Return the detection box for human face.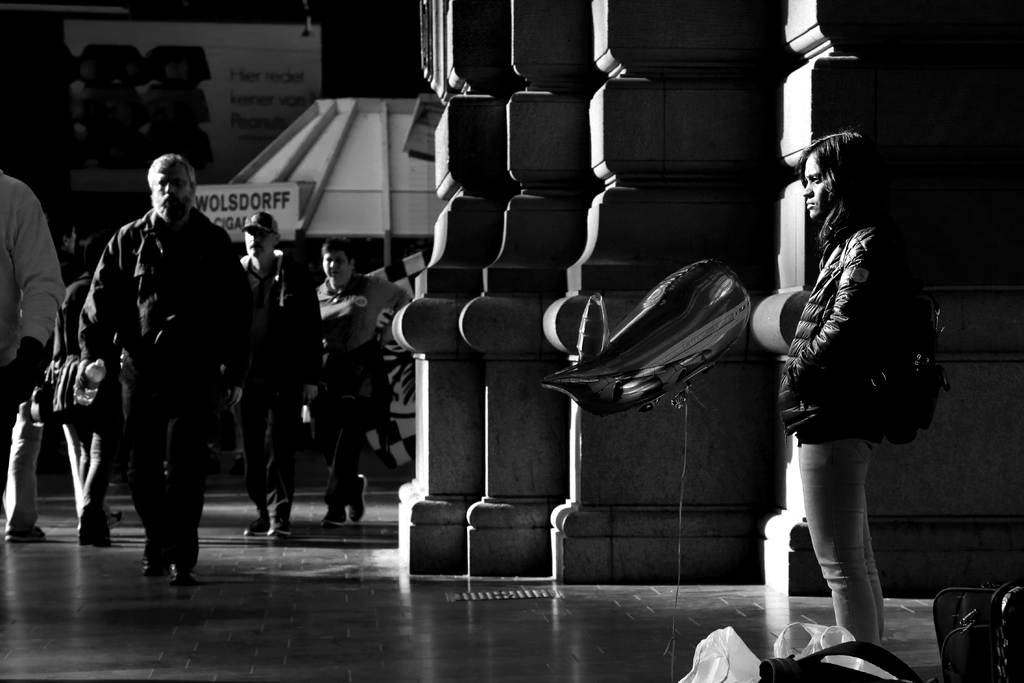
{"left": 326, "top": 251, "right": 353, "bottom": 278}.
